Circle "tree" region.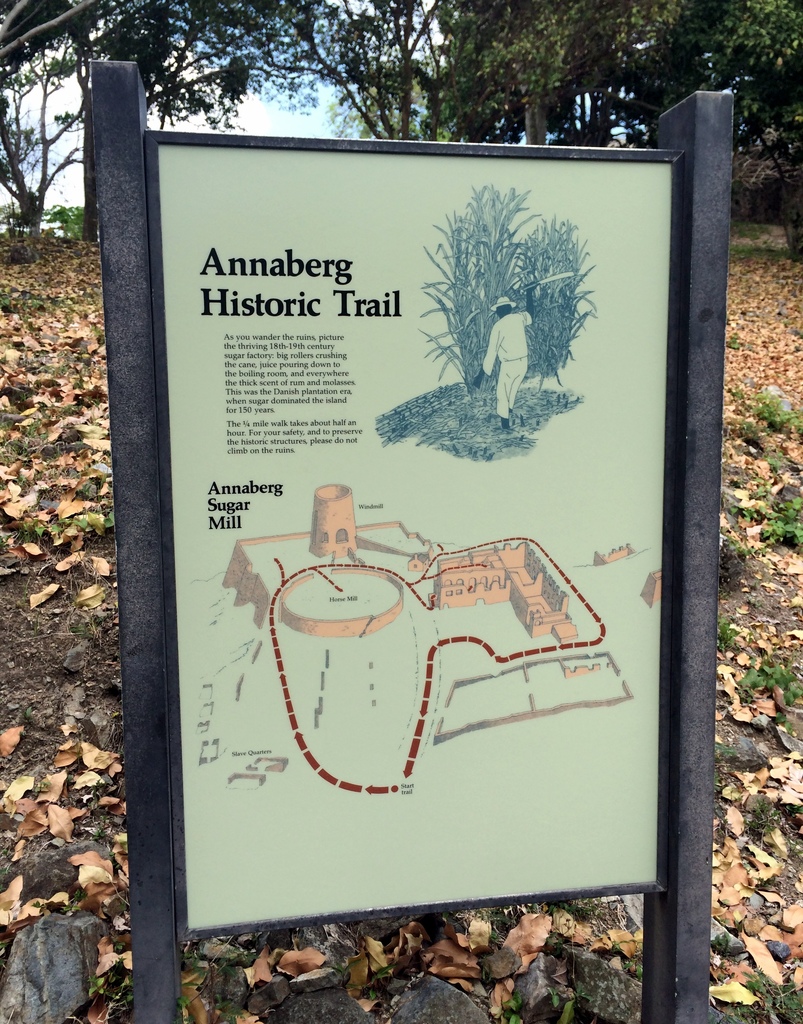
Region: x1=0, y1=1, x2=306, y2=213.
